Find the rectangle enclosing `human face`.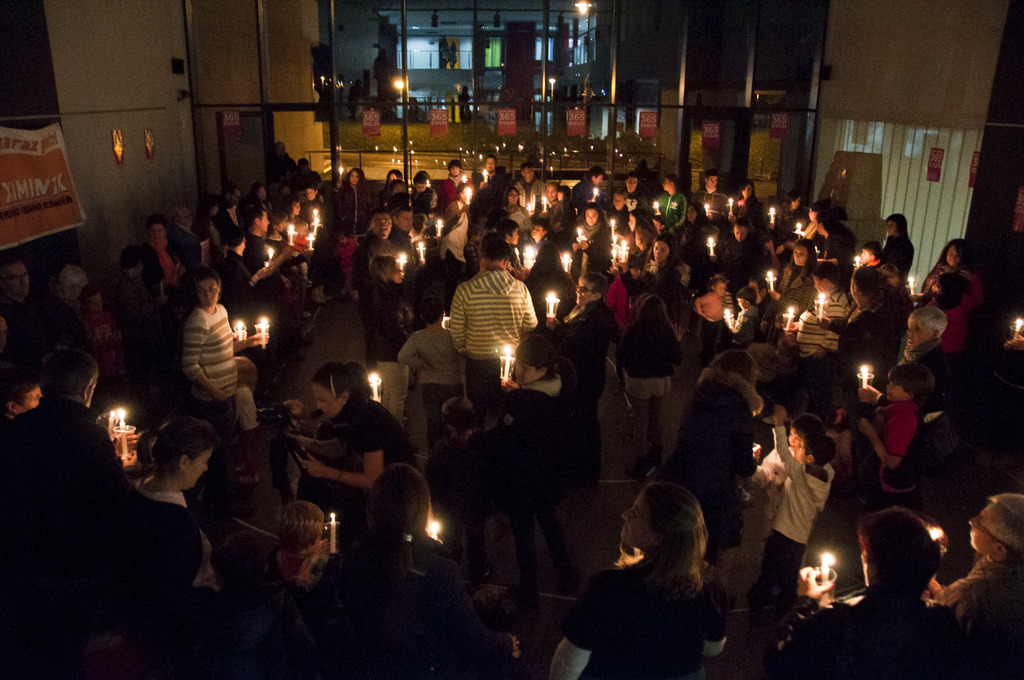
[left=88, top=293, right=102, bottom=316].
